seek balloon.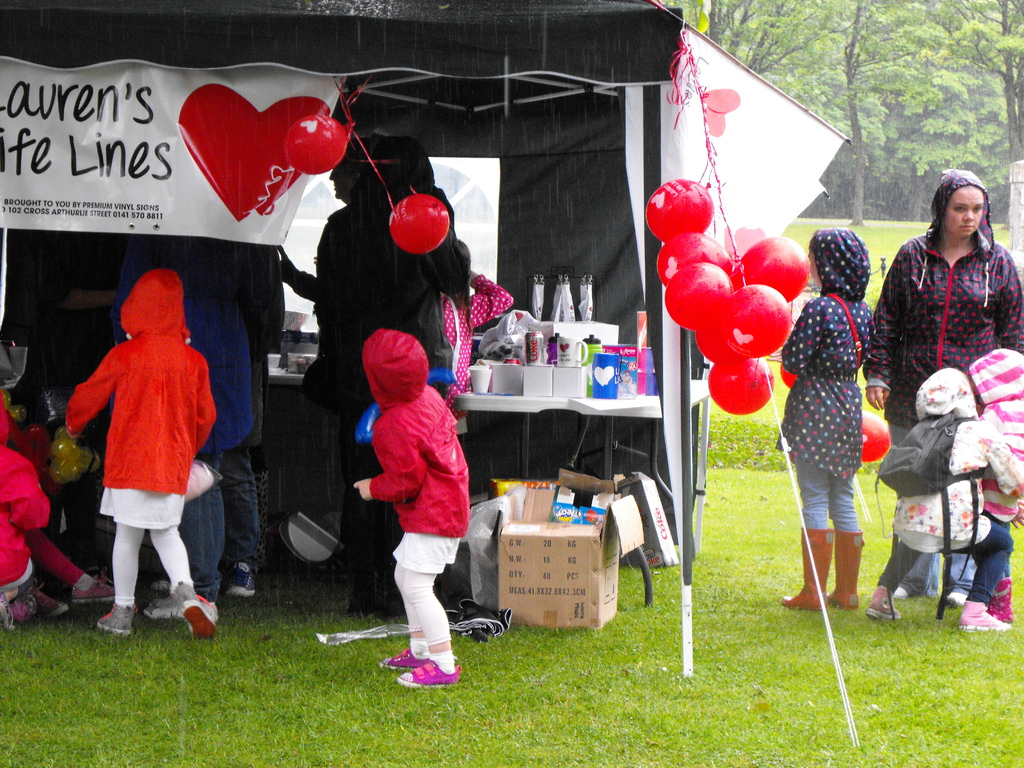
detection(390, 193, 451, 254).
